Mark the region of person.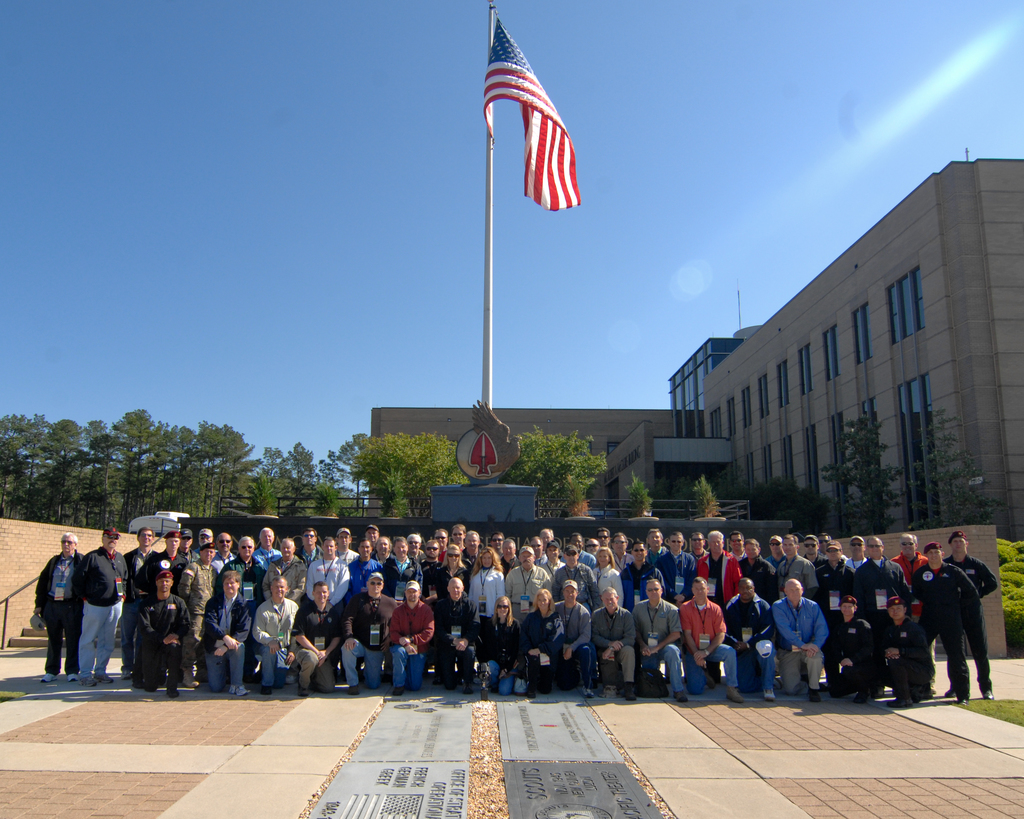
Region: (left=698, top=530, right=744, bottom=602).
